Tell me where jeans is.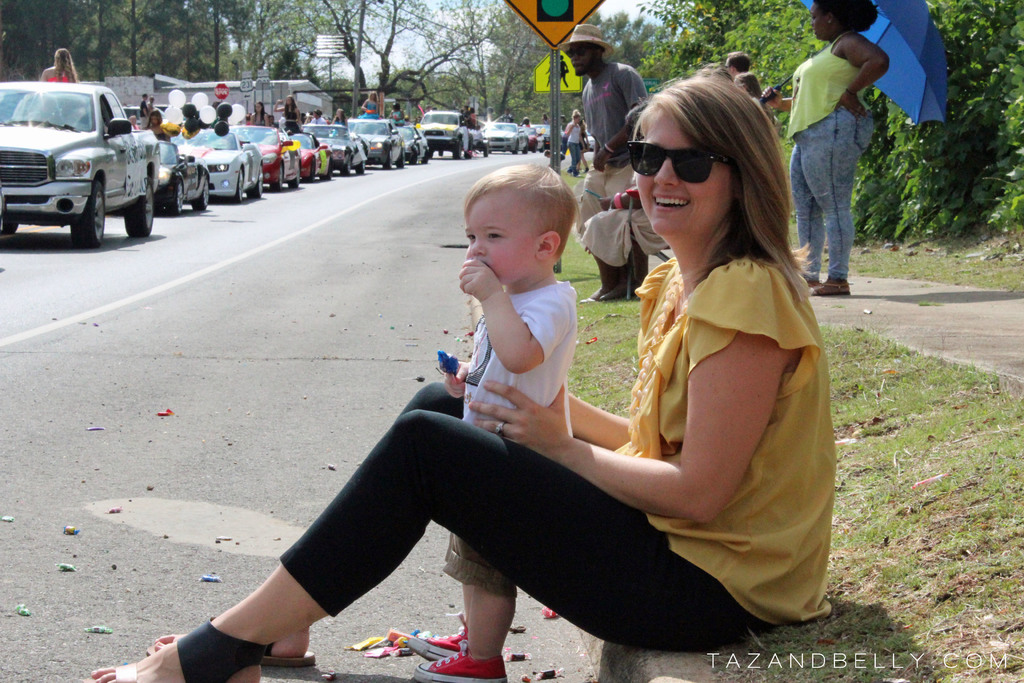
jeans is at [282, 388, 769, 645].
